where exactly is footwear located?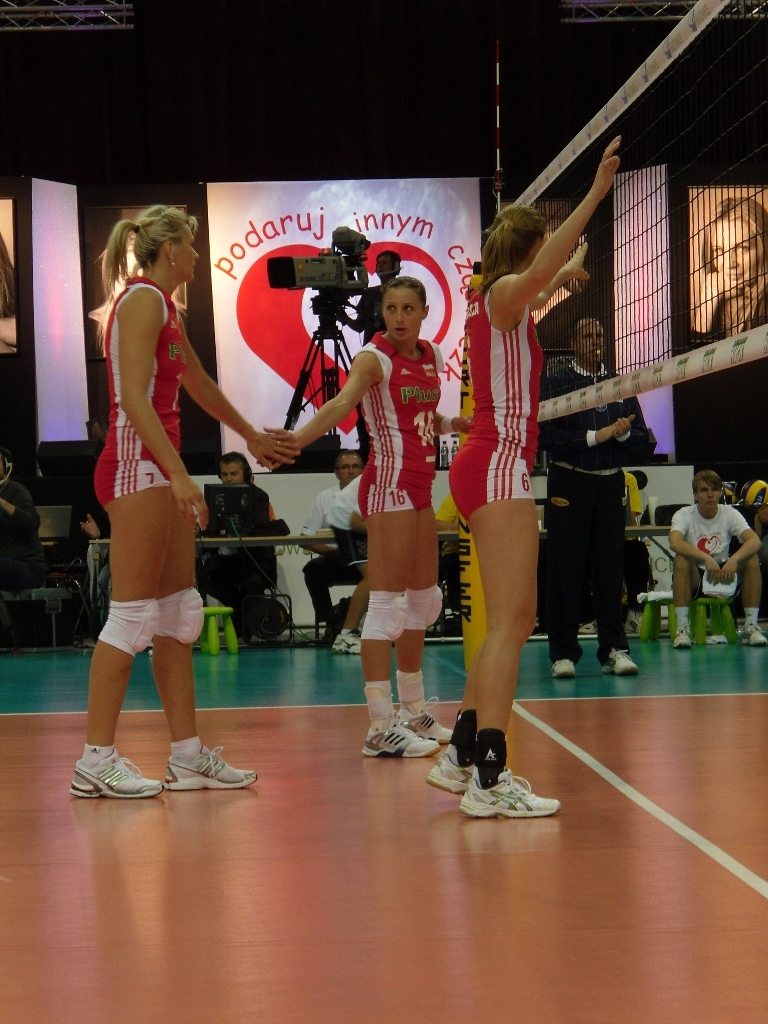
Its bounding box is BBox(739, 613, 767, 654).
